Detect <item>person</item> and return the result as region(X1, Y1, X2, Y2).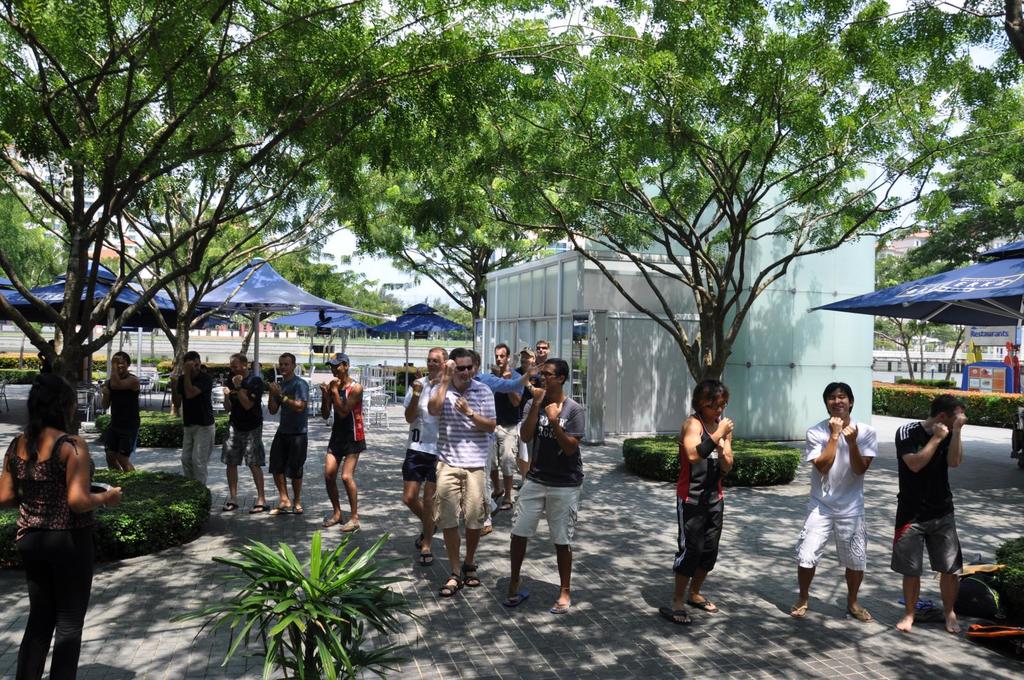
region(0, 371, 120, 674).
